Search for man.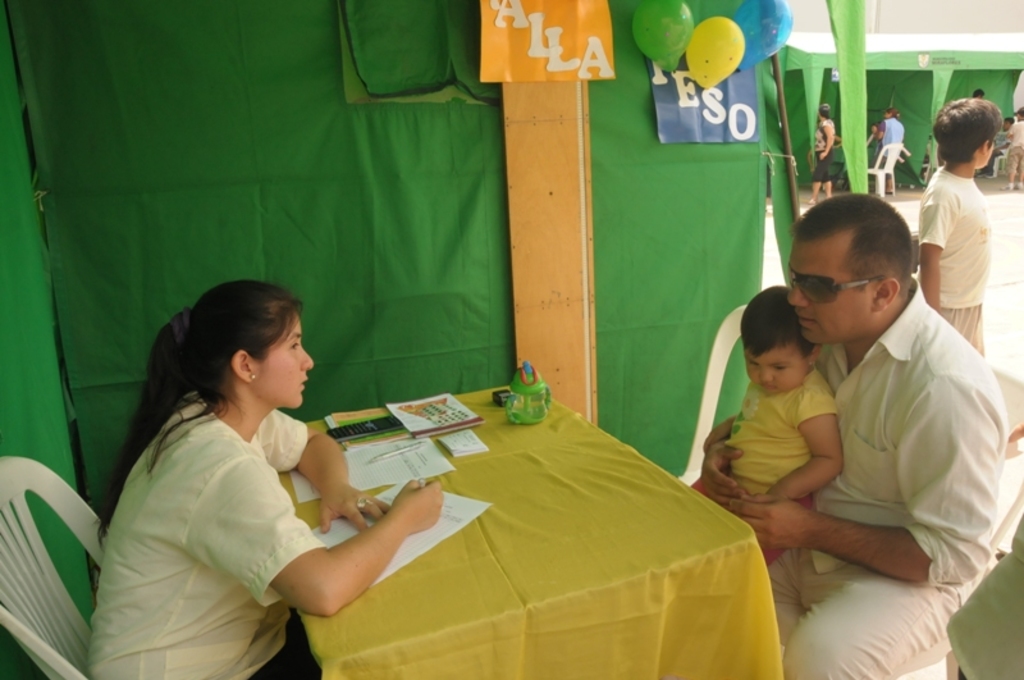
Found at Rect(701, 192, 1005, 679).
